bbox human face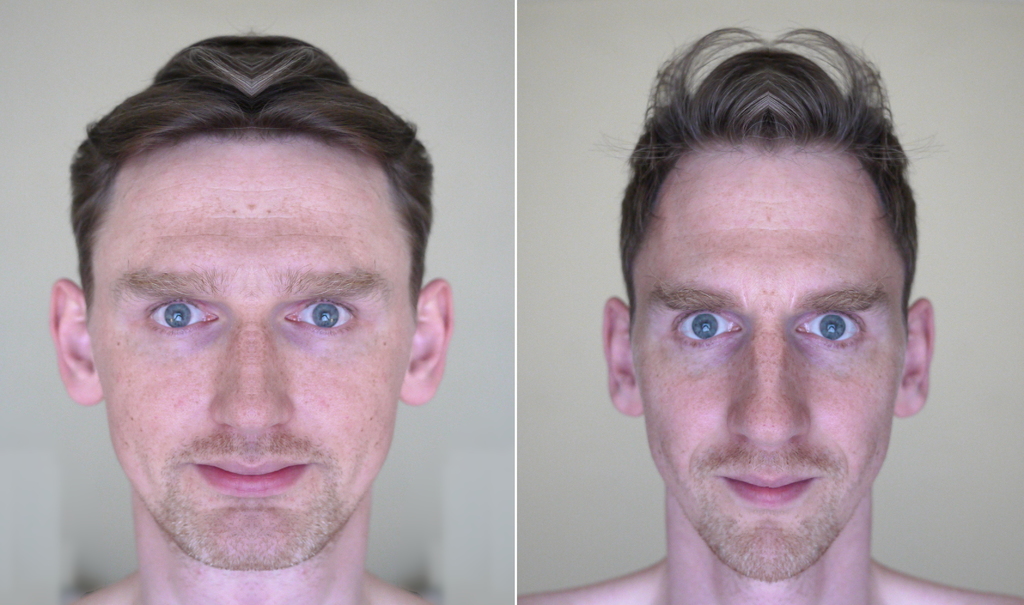
region(630, 145, 906, 577)
